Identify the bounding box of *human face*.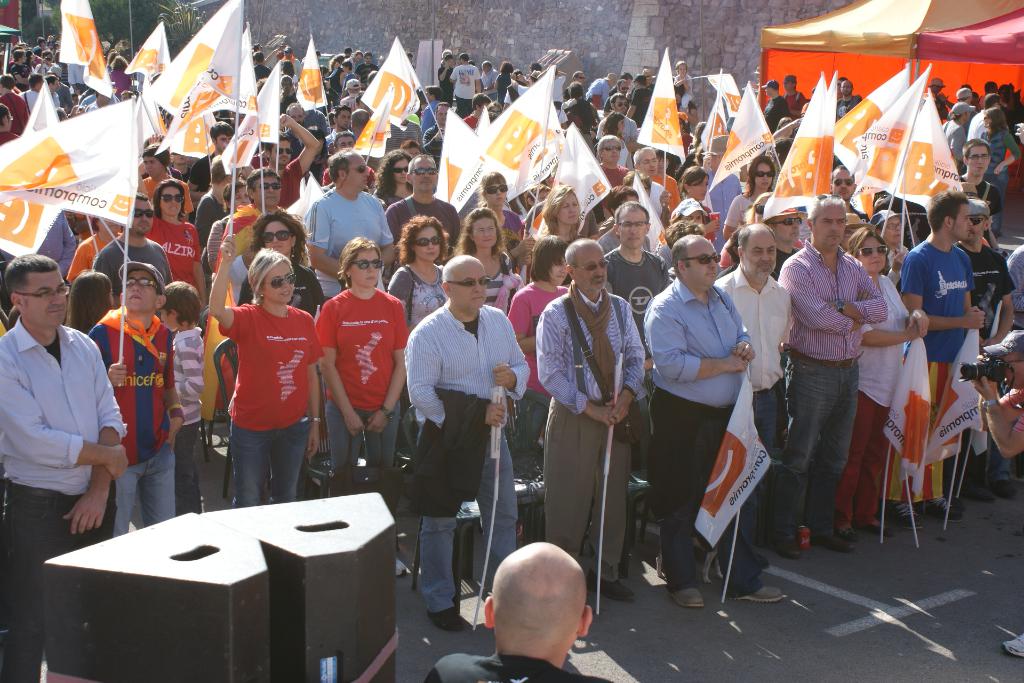
968,150,989,177.
